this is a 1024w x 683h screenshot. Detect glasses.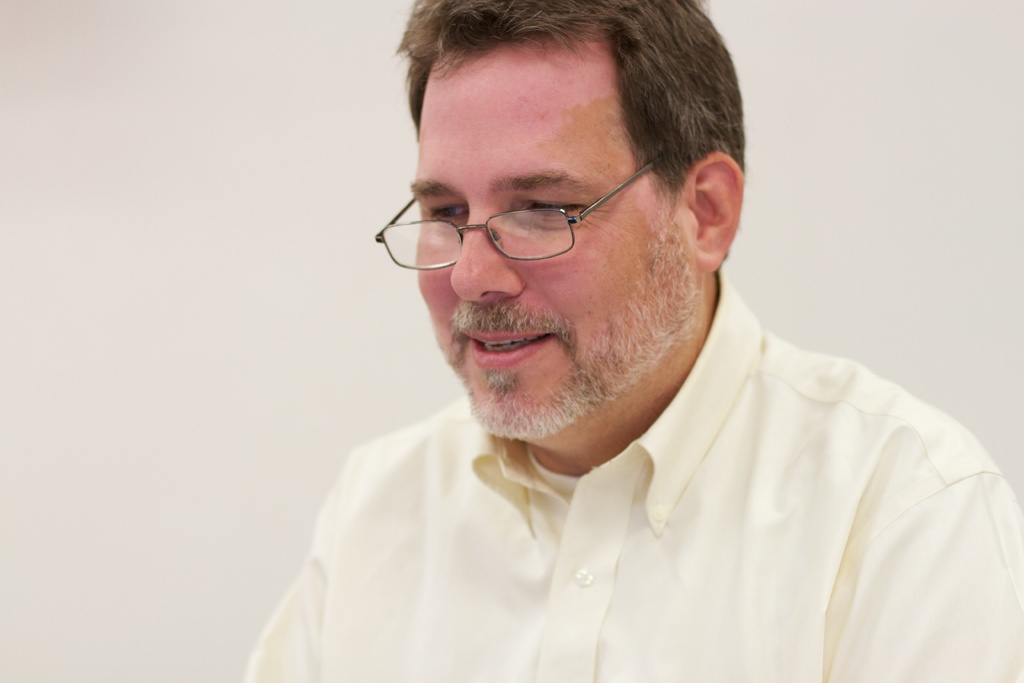
<region>380, 163, 677, 267</region>.
